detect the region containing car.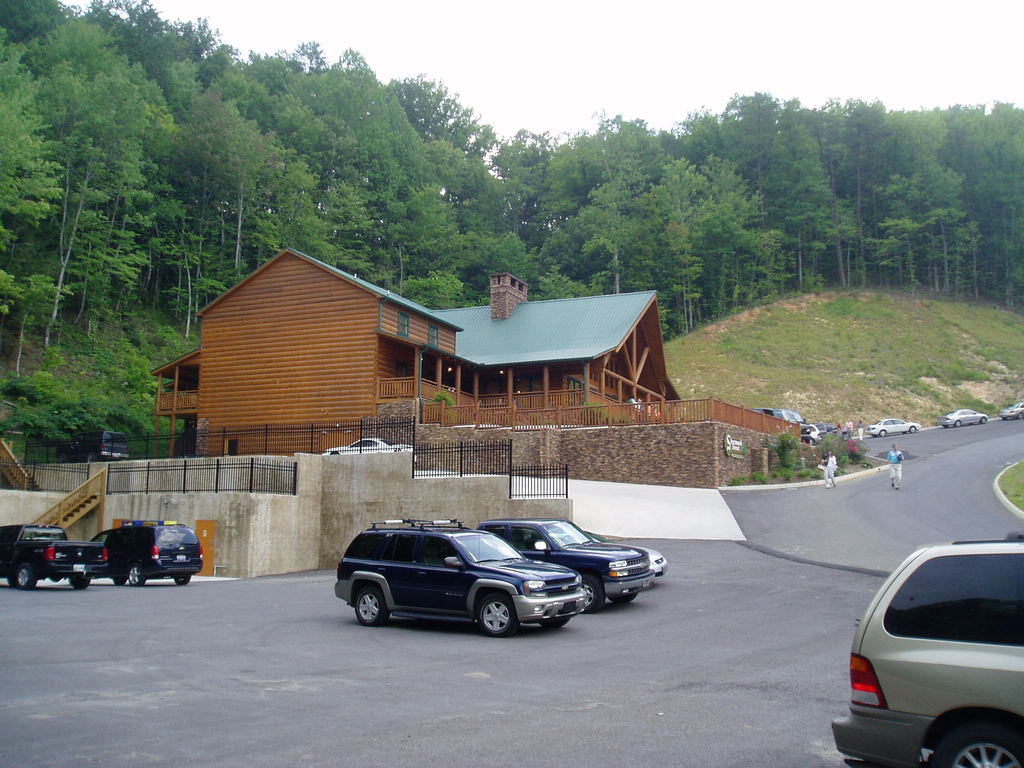
l=941, t=410, r=991, b=426.
